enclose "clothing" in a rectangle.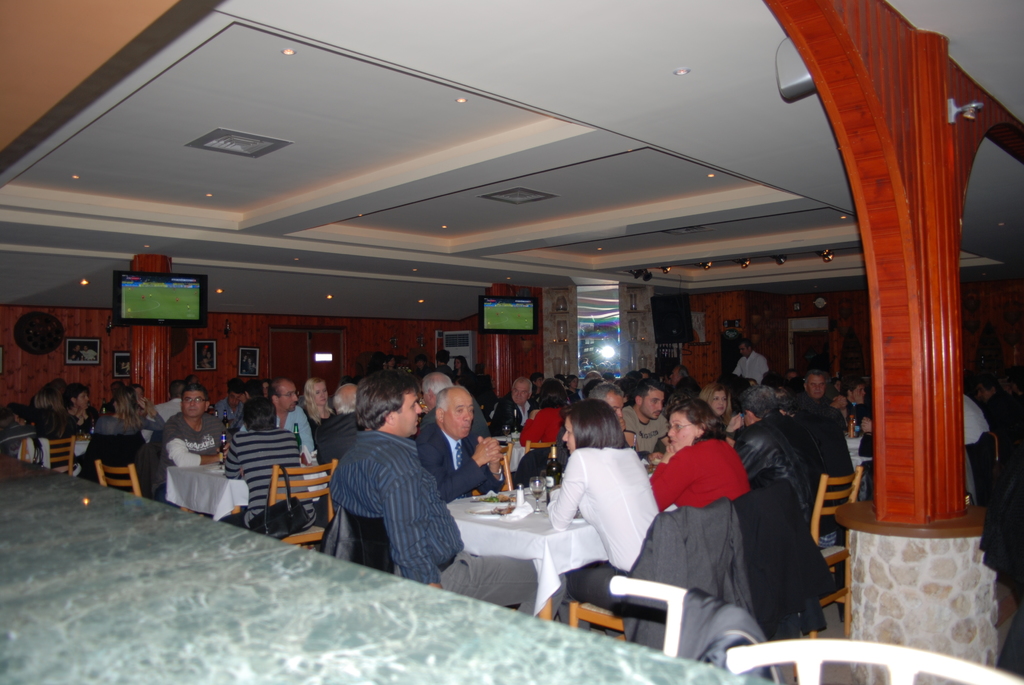
93, 403, 139, 438.
